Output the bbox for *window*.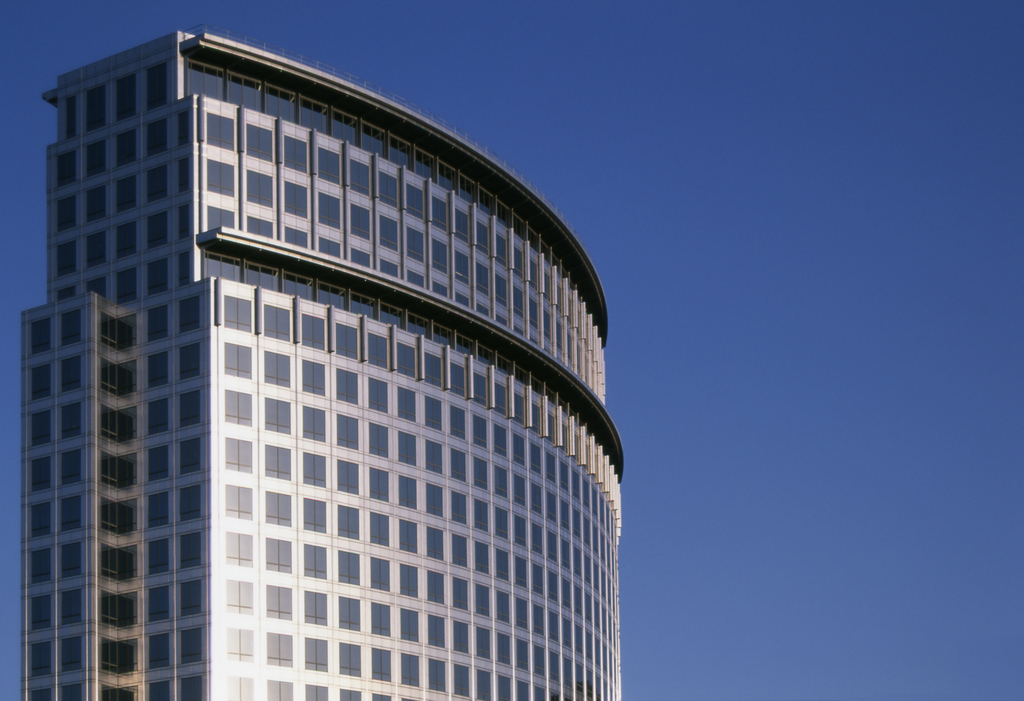
Rect(180, 302, 204, 327).
